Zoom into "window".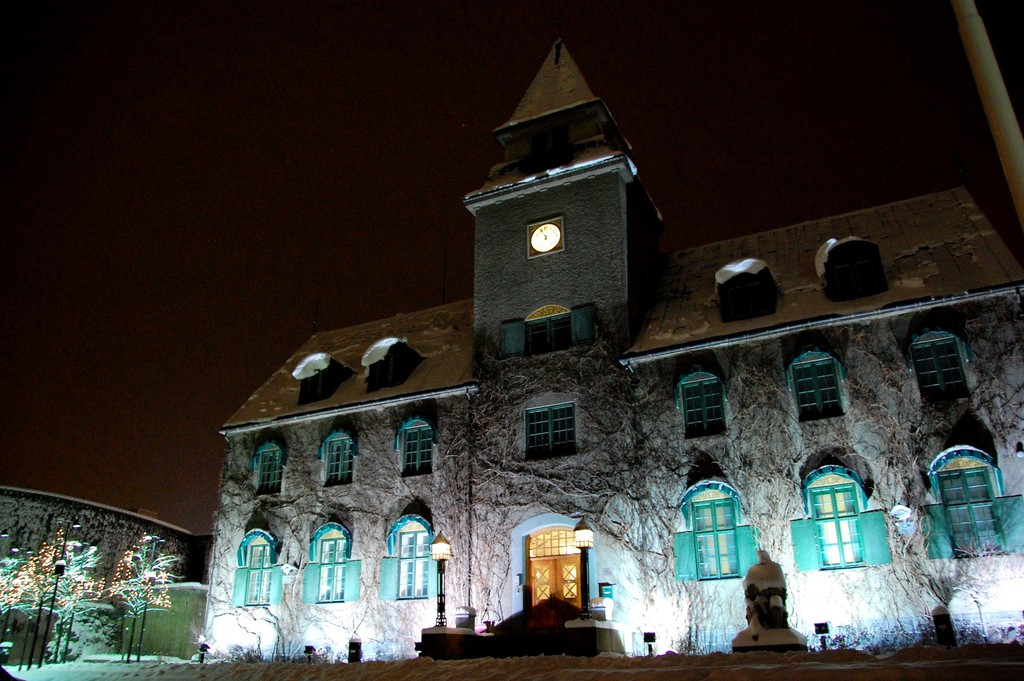
Zoom target: detection(253, 439, 280, 498).
